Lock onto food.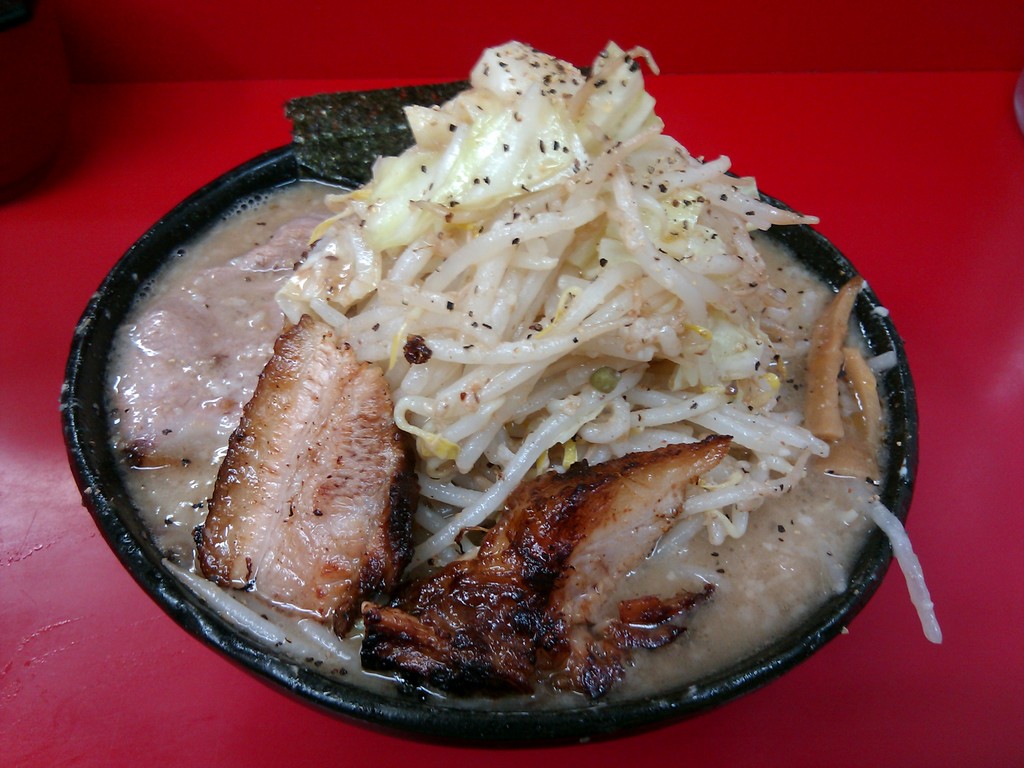
Locked: {"left": 122, "top": 51, "right": 935, "bottom": 694}.
